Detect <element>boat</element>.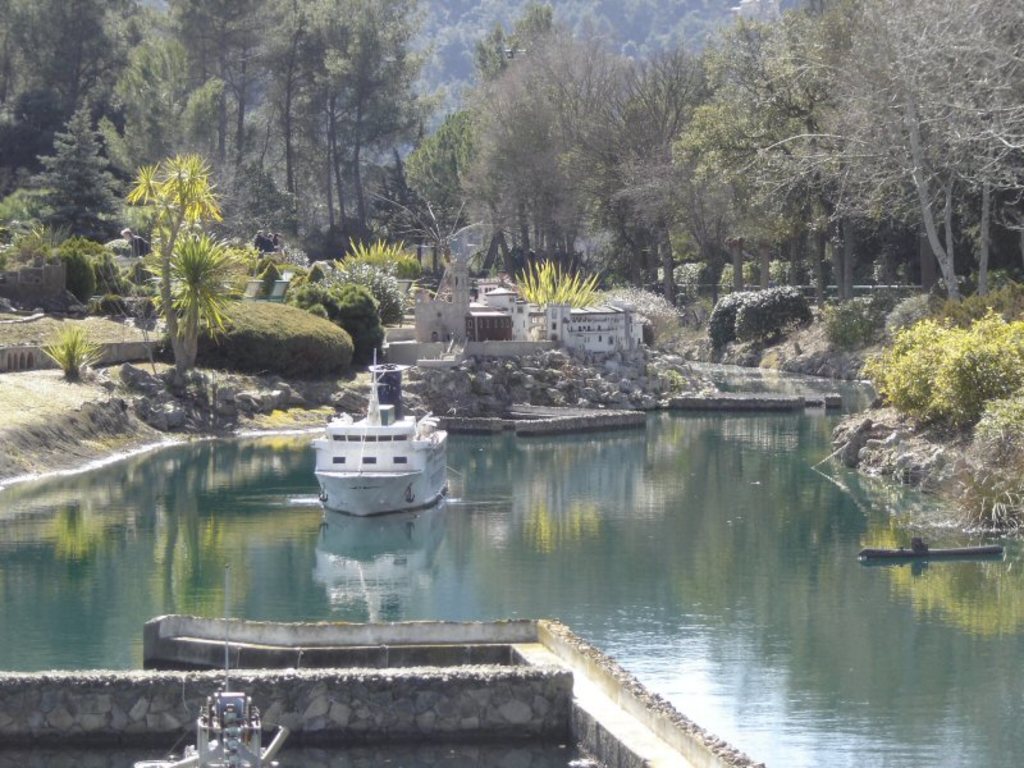
Detected at left=297, top=356, right=454, bottom=531.
